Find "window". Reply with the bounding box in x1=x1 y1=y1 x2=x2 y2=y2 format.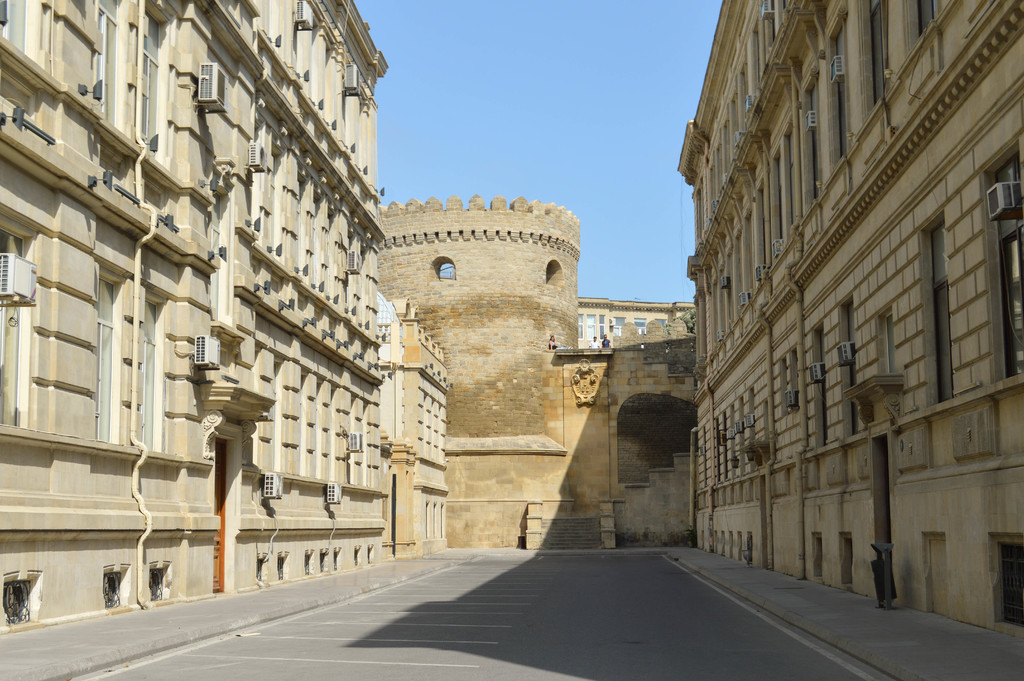
x1=100 y1=272 x2=118 y2=443.
